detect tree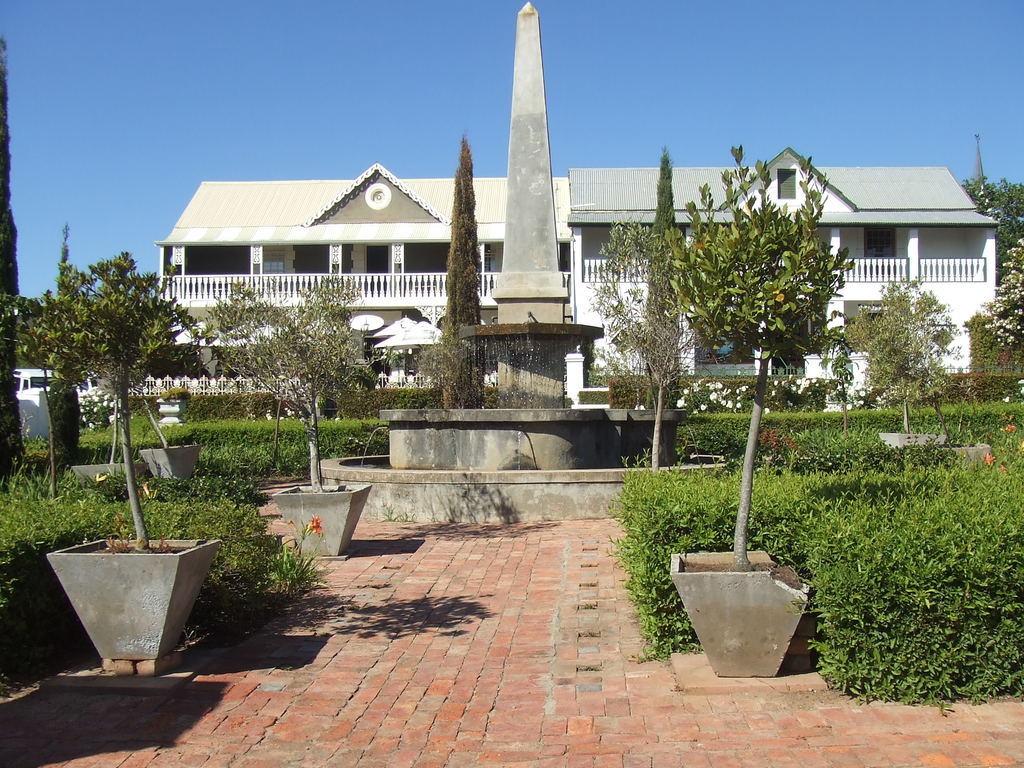
<bbox>589, 202, 704, 471</bbox>
